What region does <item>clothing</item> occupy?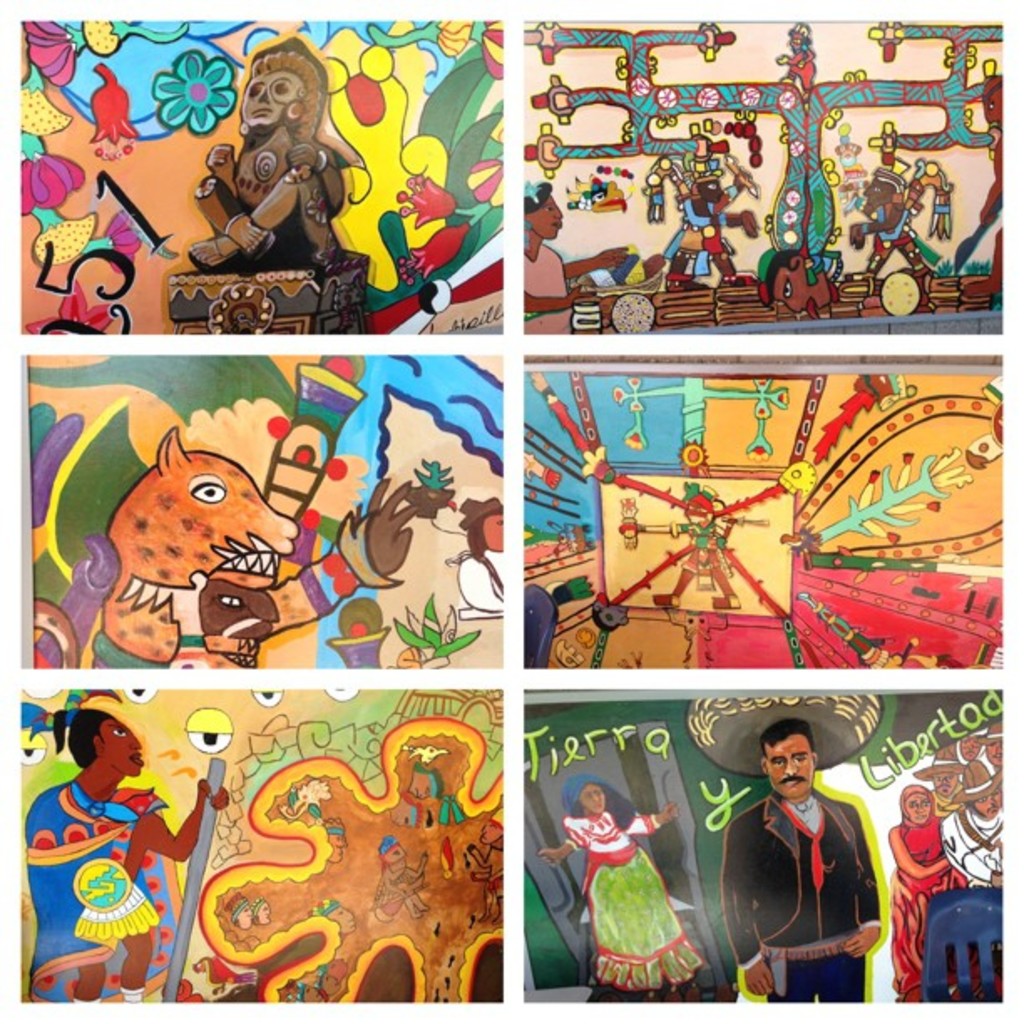
[581,786,714,1014].
